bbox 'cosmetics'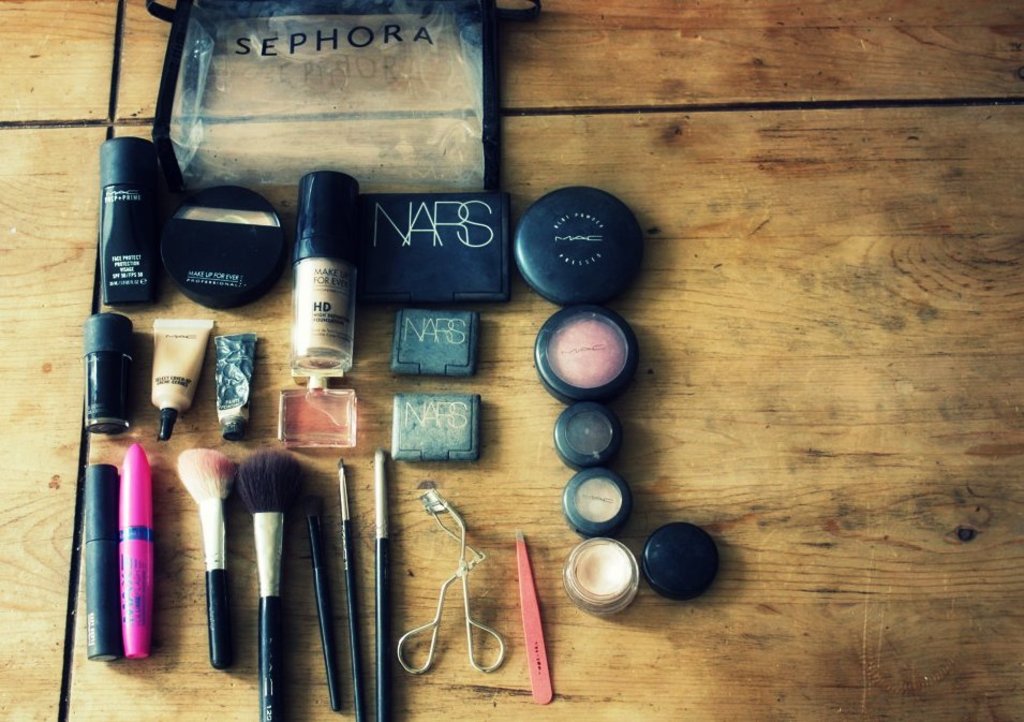
bbox=[286, 166, 359, 371]
